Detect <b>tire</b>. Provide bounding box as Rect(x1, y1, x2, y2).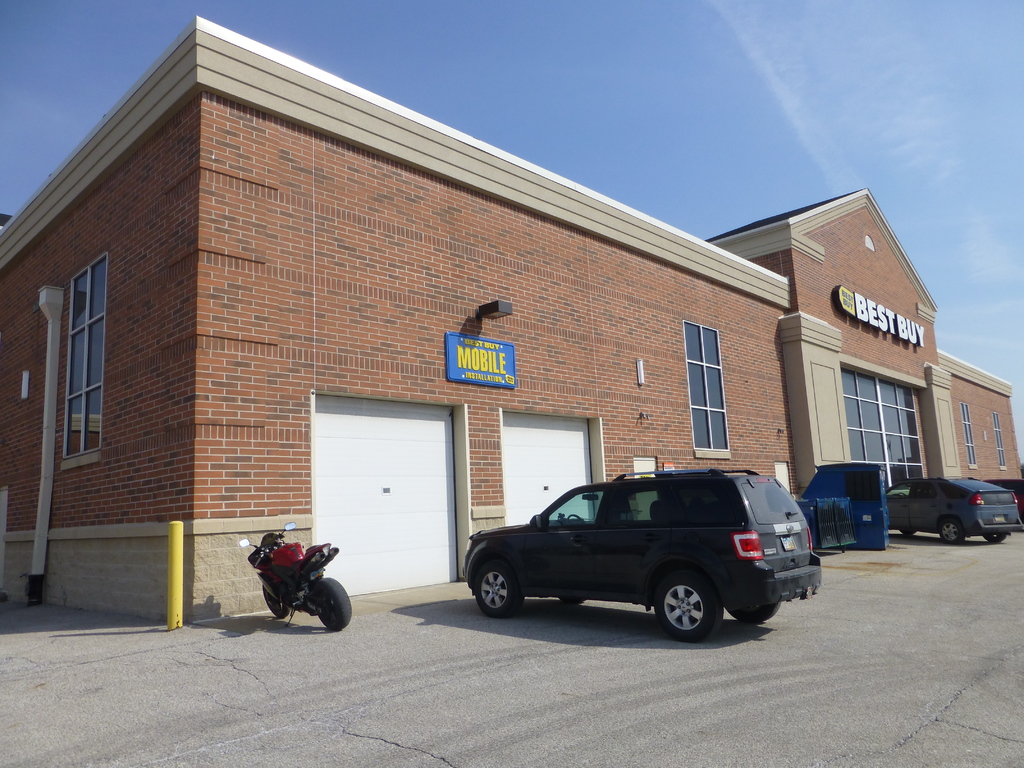
Rect(729, 601, 783, 625).
